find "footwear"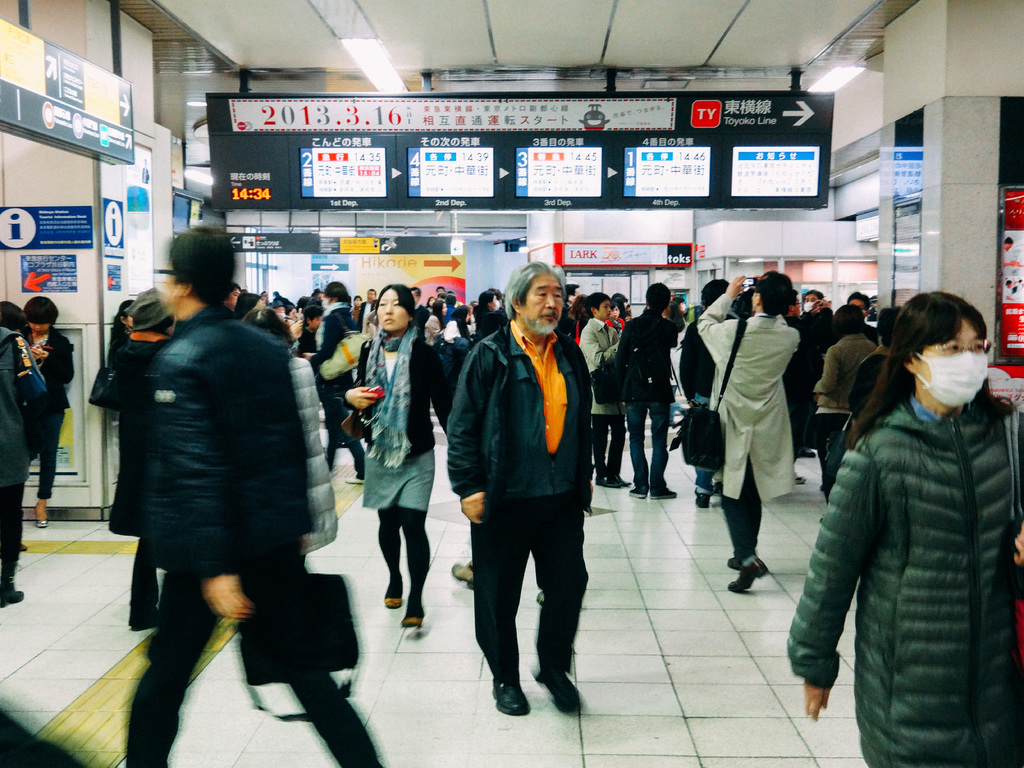
<bbox>803, 447, 820, 461</bbox>
